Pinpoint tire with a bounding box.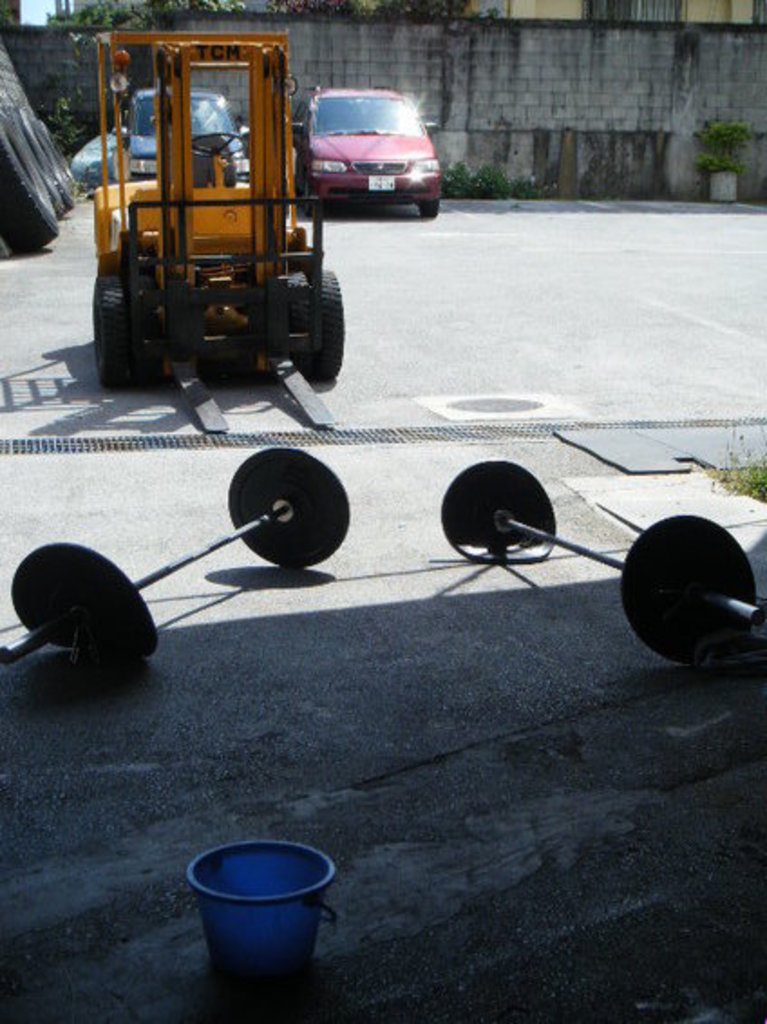
crop(11, 543, 163, 657).
